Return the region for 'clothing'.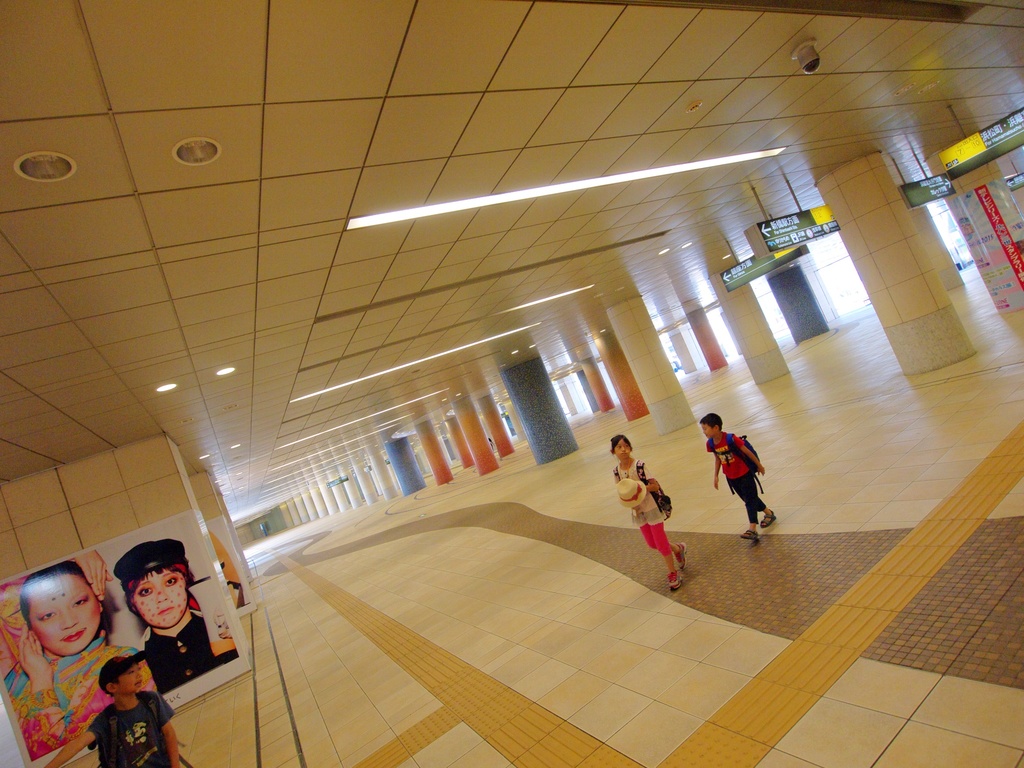
[84,691,173,767].
